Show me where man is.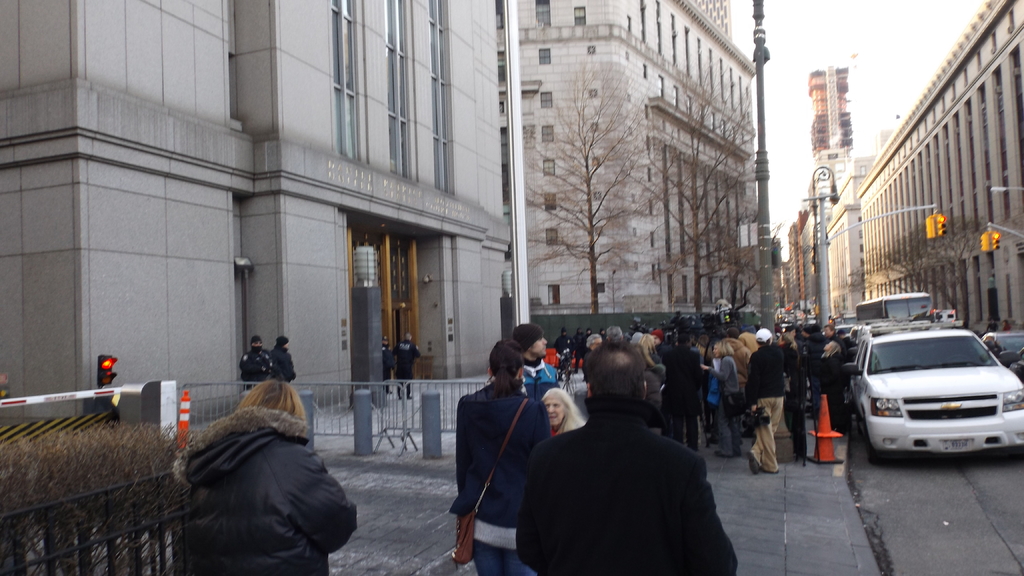
man is at (left=515, top=342, right=737, bottom=575).
